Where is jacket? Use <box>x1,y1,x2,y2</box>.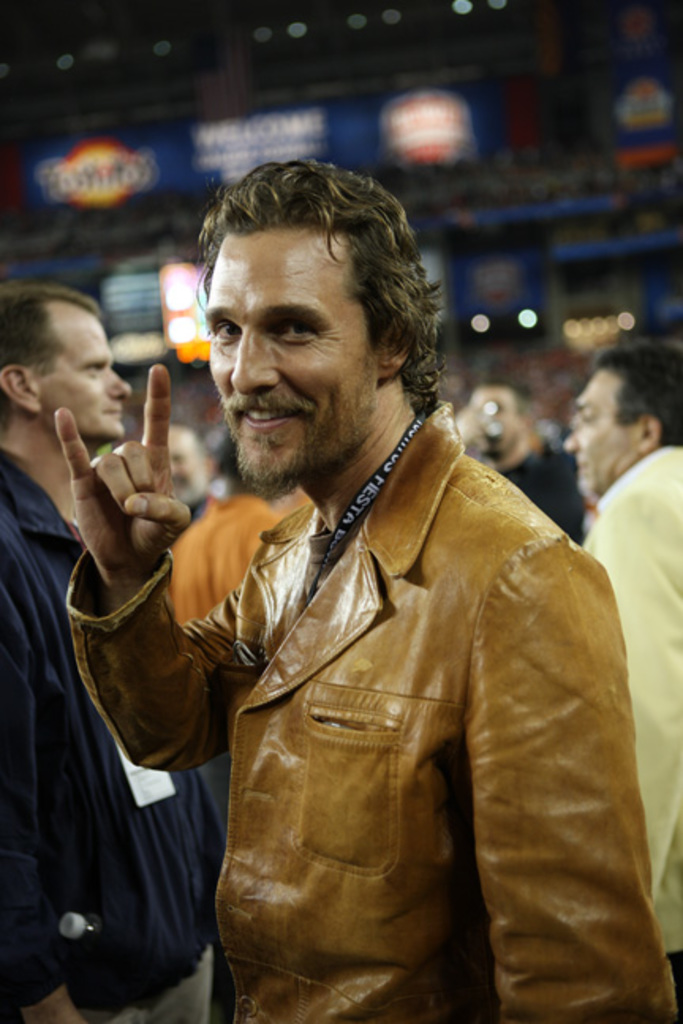
<box>57,398,664,1022</box>.
